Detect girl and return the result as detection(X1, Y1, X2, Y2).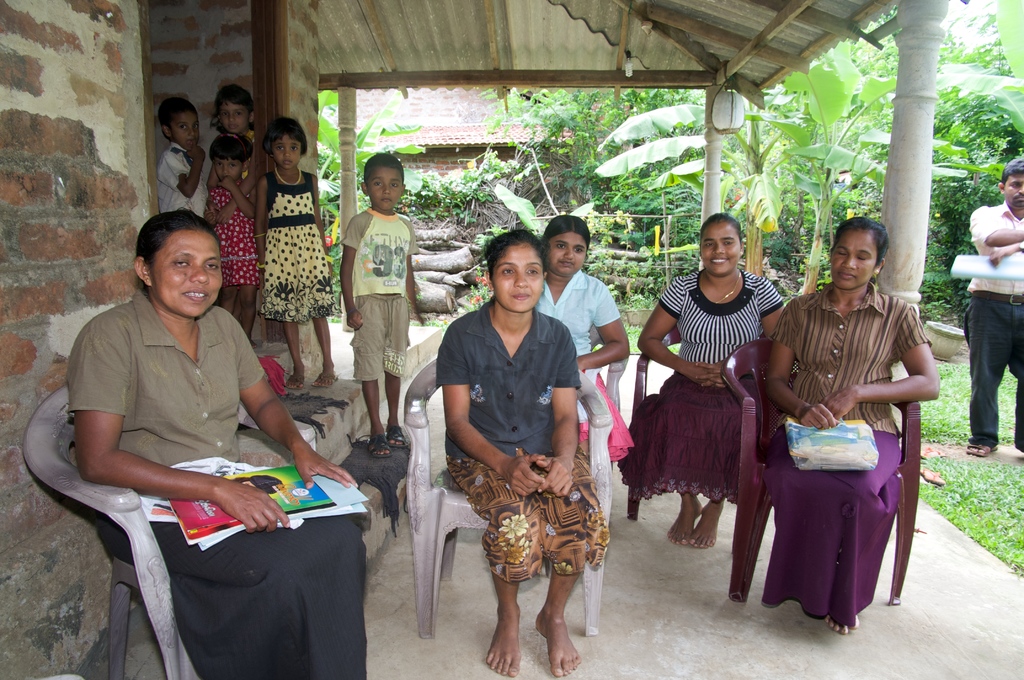
detection(203, 143, 263, 343).
